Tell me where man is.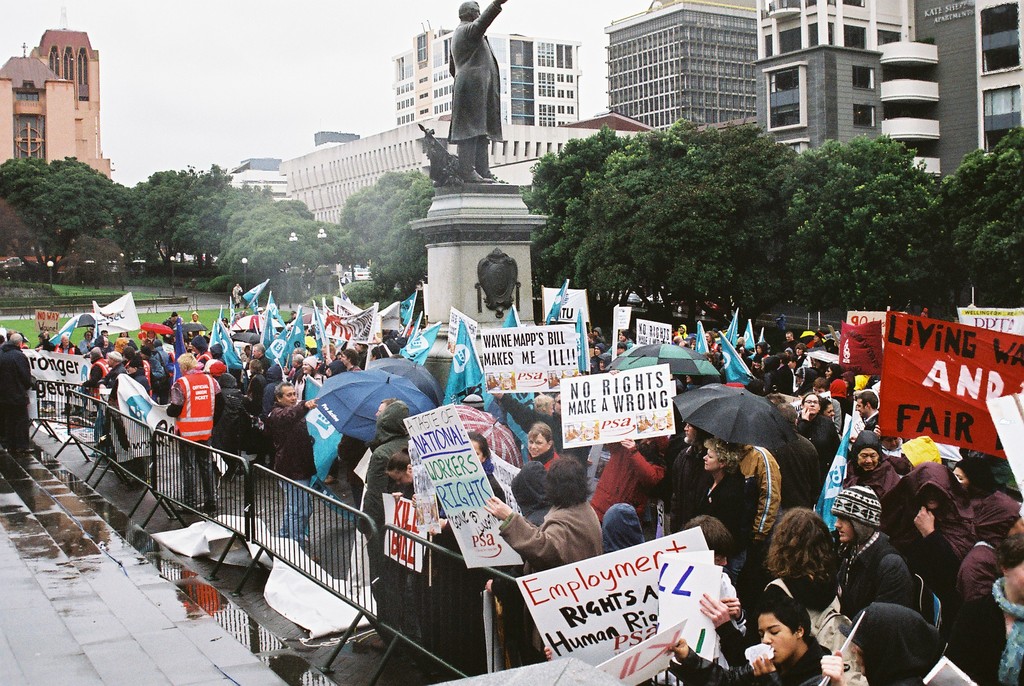
man is at bbox(52, 335, 83, 367).
